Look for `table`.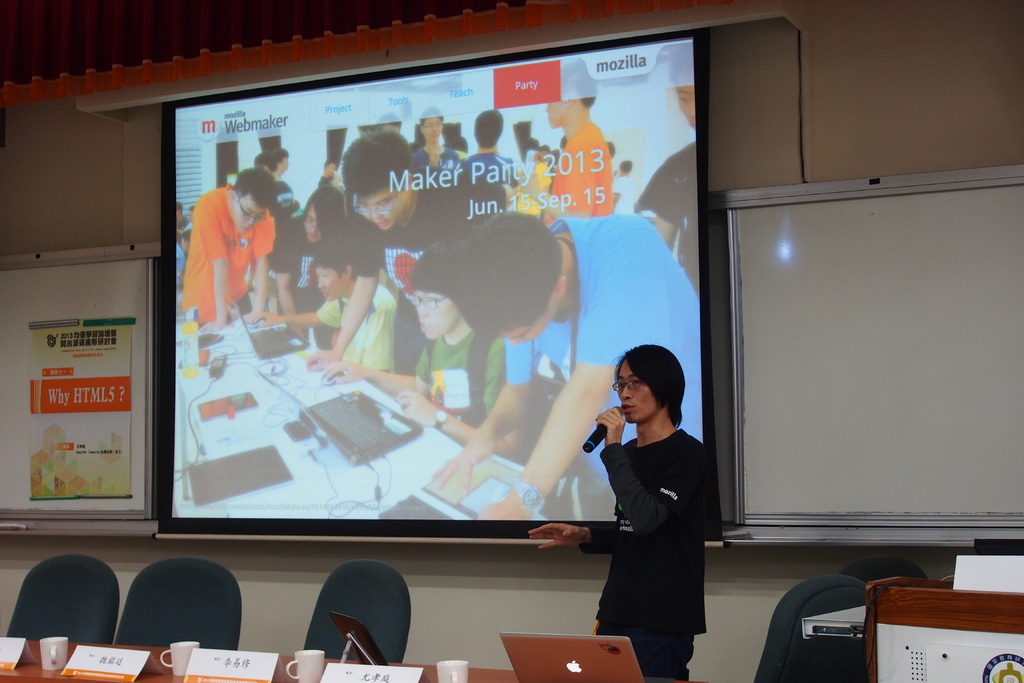
Found: select_region(0, 636, 686, 682).
